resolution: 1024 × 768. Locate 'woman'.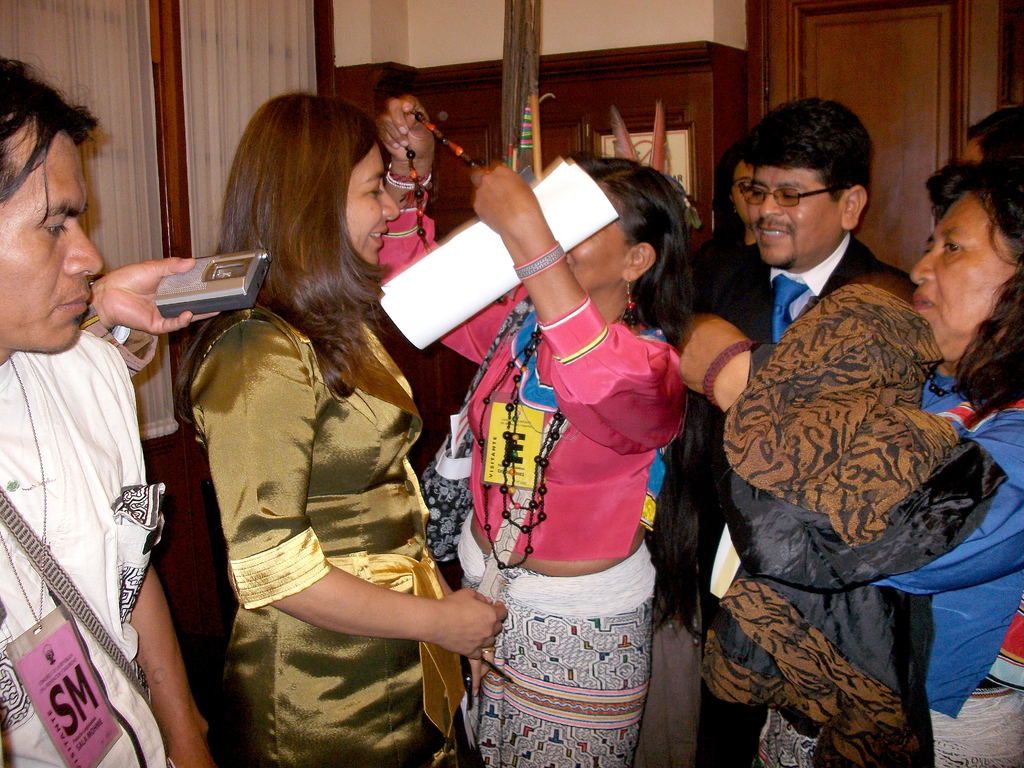
(left=378, top=88, right=694, bottom=767).
